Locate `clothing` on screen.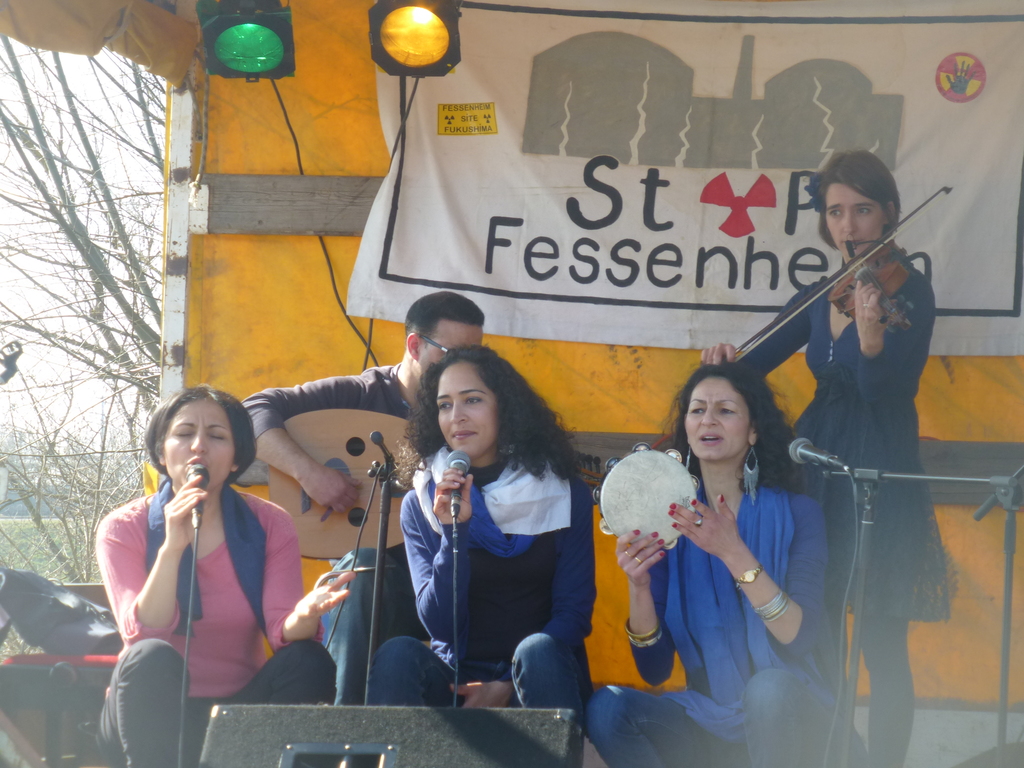
On screen at x1=640, y1=429, x2=814, y2=709.
